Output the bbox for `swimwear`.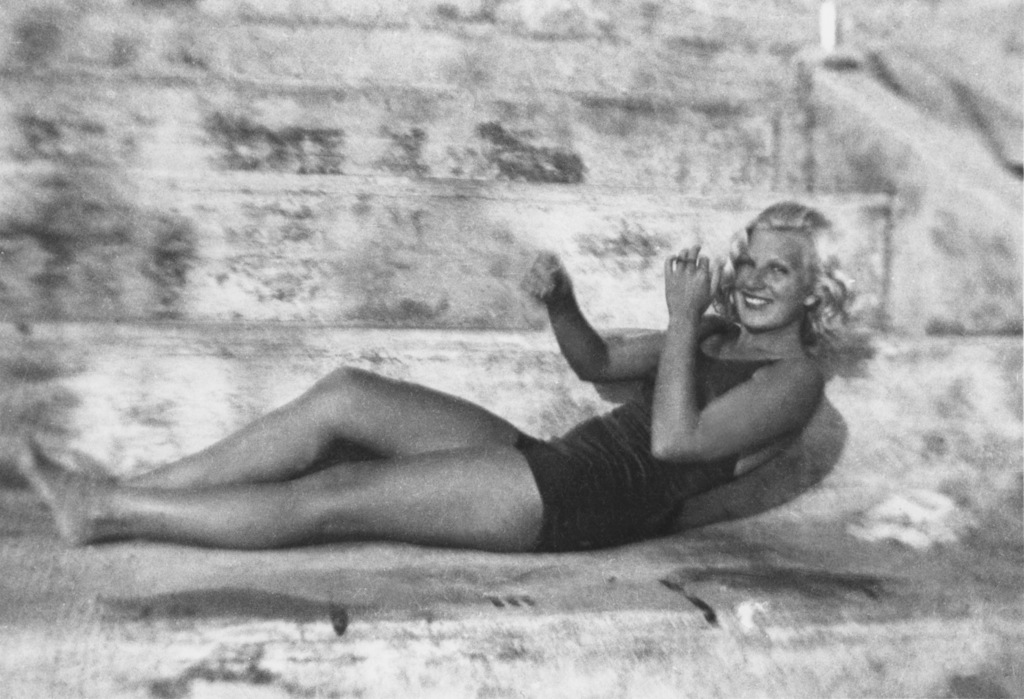
515,320,804,563.
